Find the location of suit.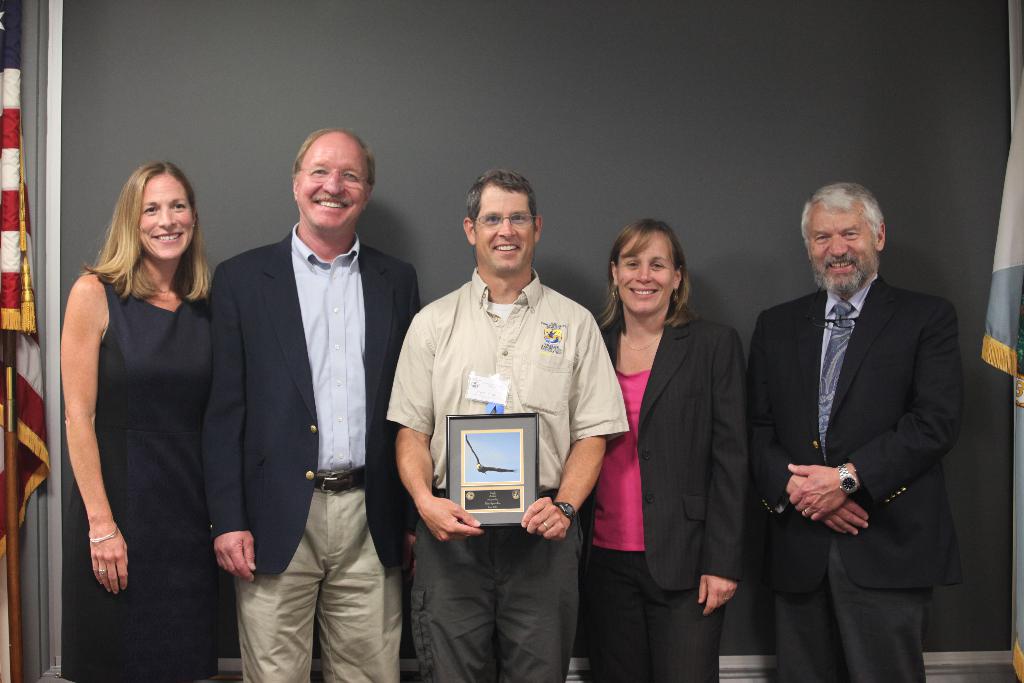
Location: 756:169:976:668.
